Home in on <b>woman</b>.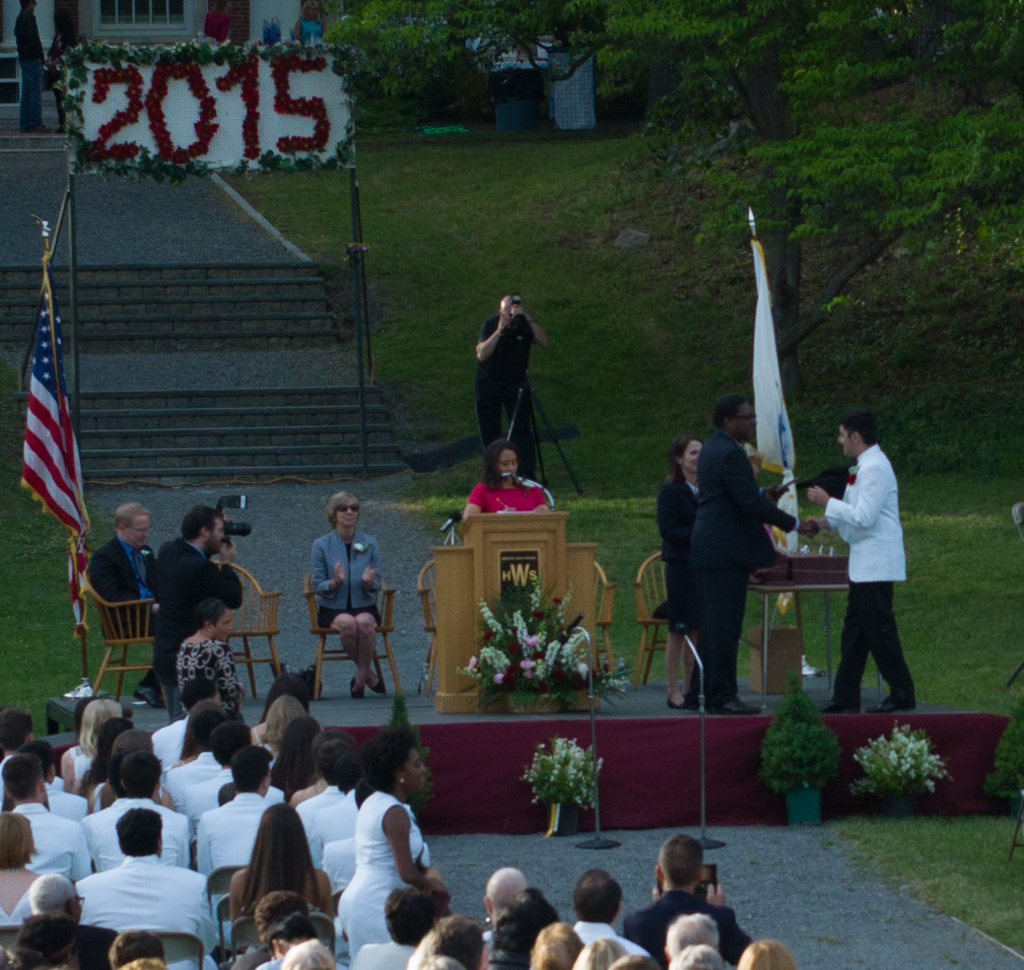
Homed in at 86/730/178/811.
